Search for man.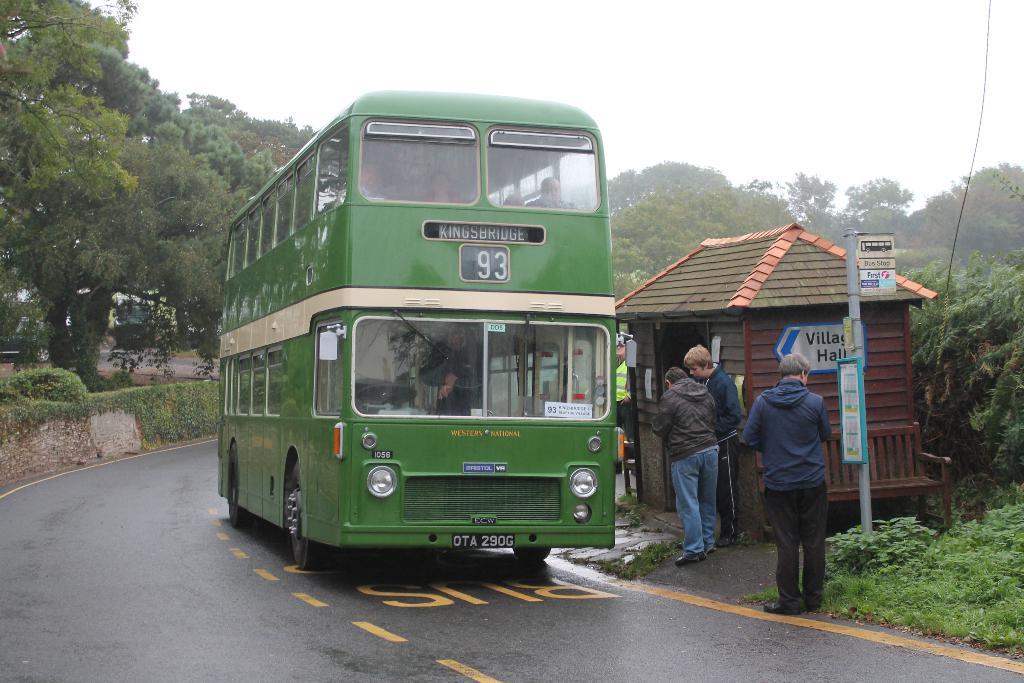
Found at x1=684 y1=342 x2=743 y2=544.
